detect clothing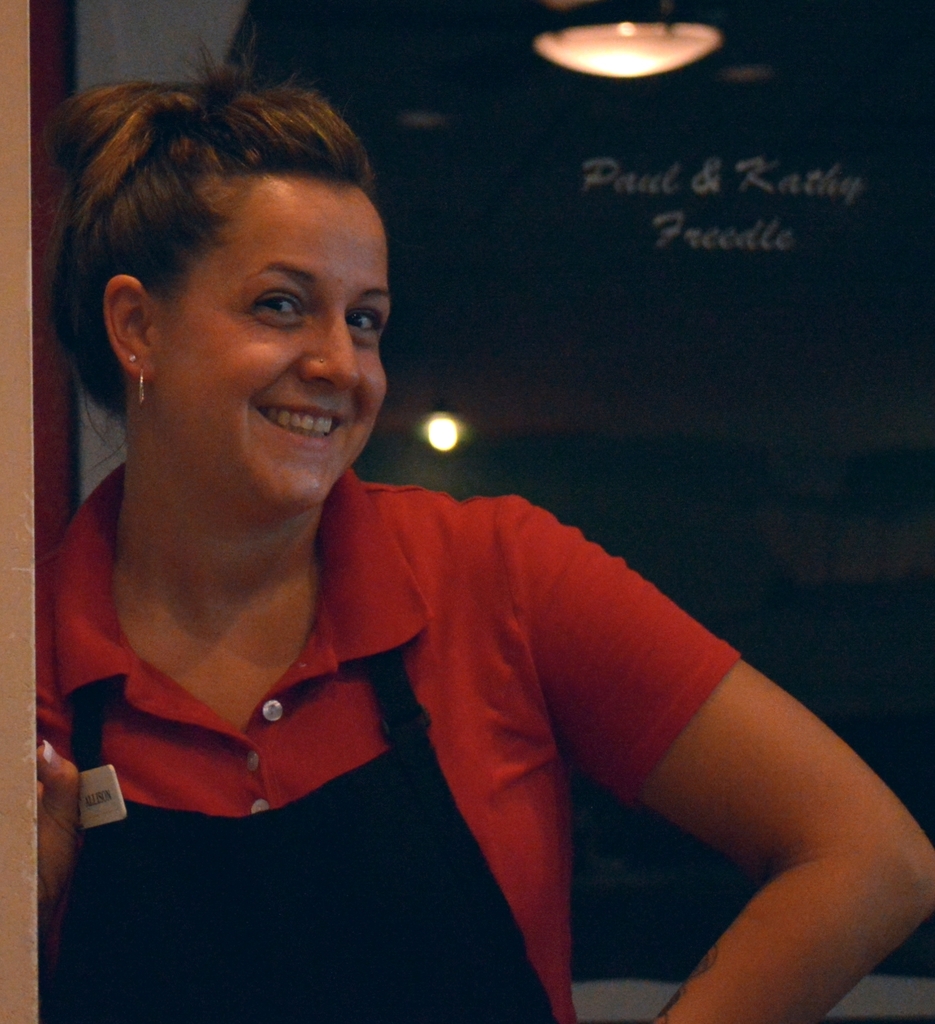
x1=28, y1=456, x2=749, y2=1023
